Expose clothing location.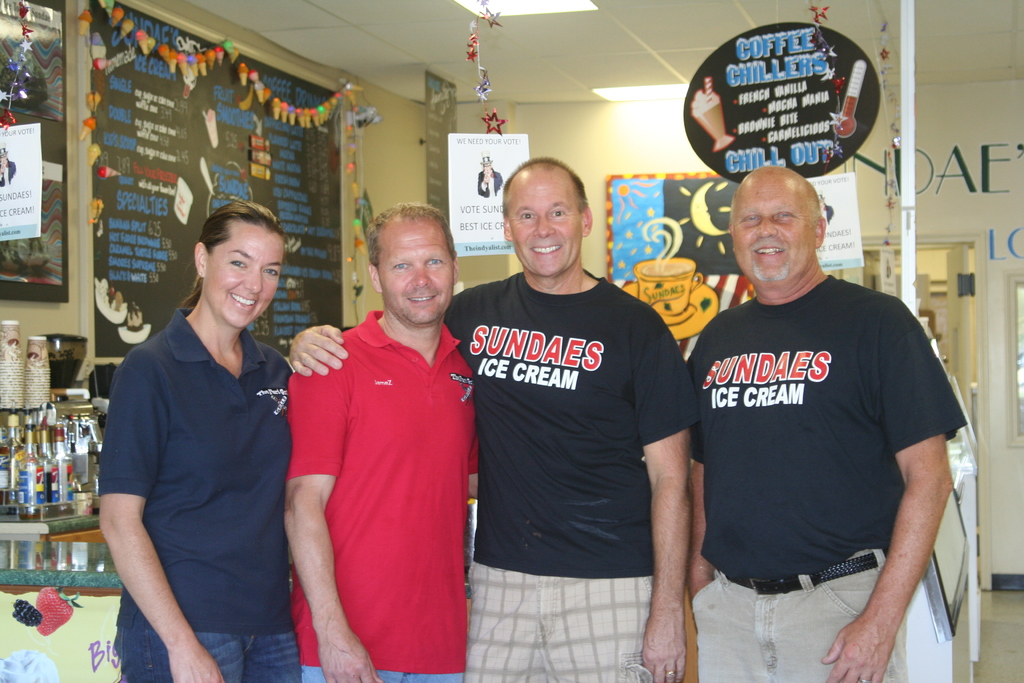
Exposed at detection(687, 273, 974, 682).
